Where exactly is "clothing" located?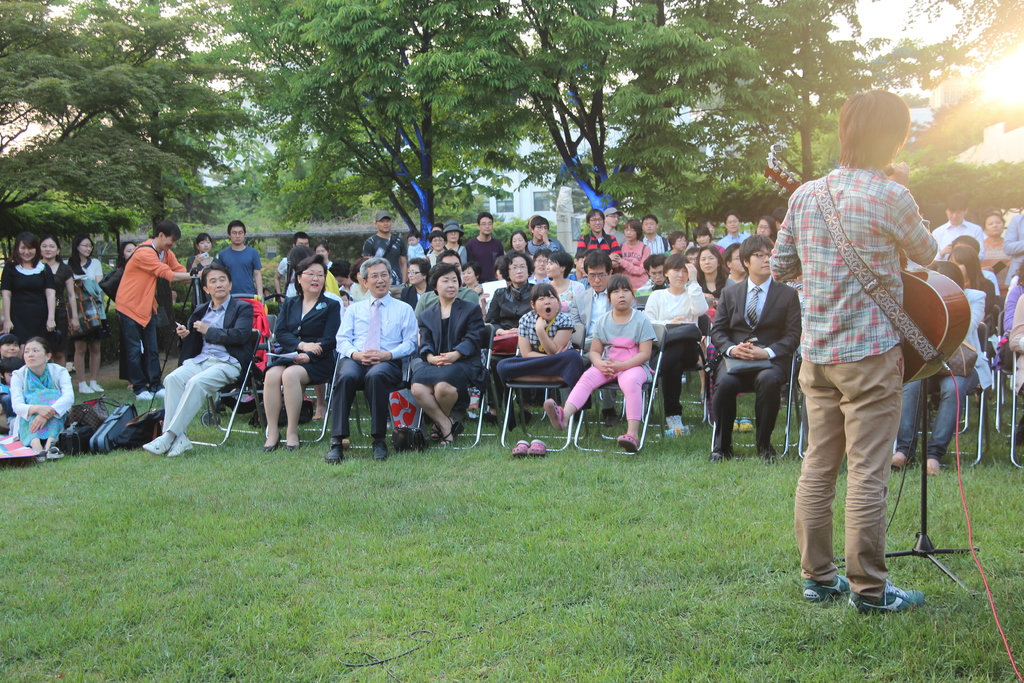
Its bounding box is 356/226/410/288.
